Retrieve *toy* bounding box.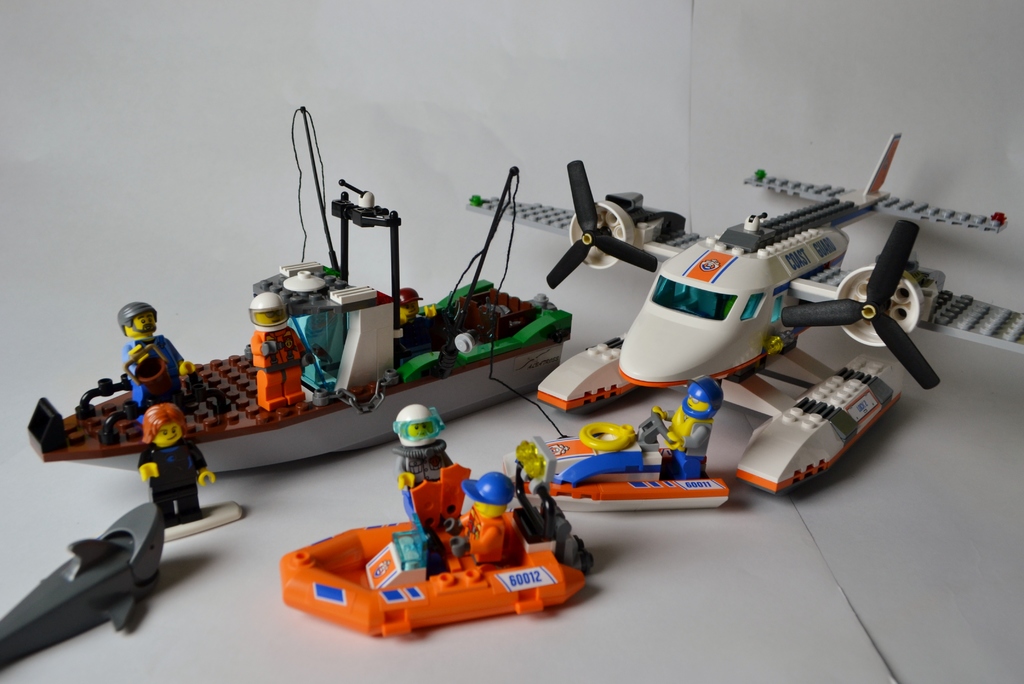
Bounding box: l=0, t=389, r=263, b=683.
